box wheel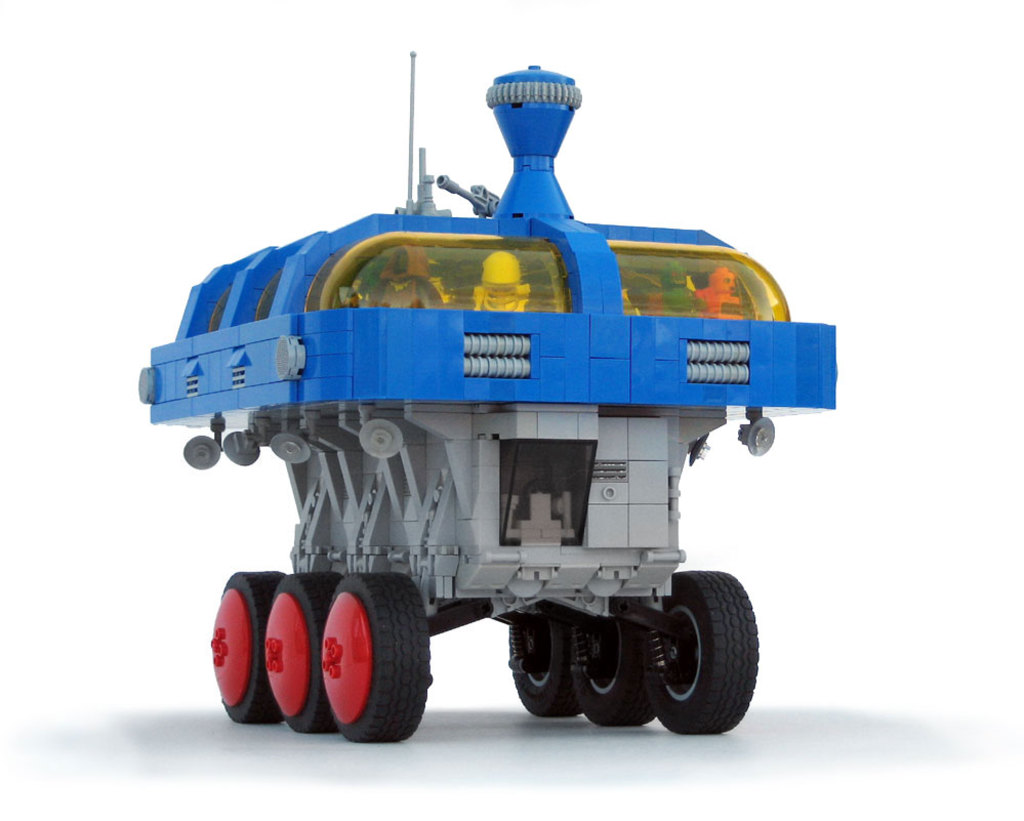
(left=258, top=566, right=329, bottom=737)
